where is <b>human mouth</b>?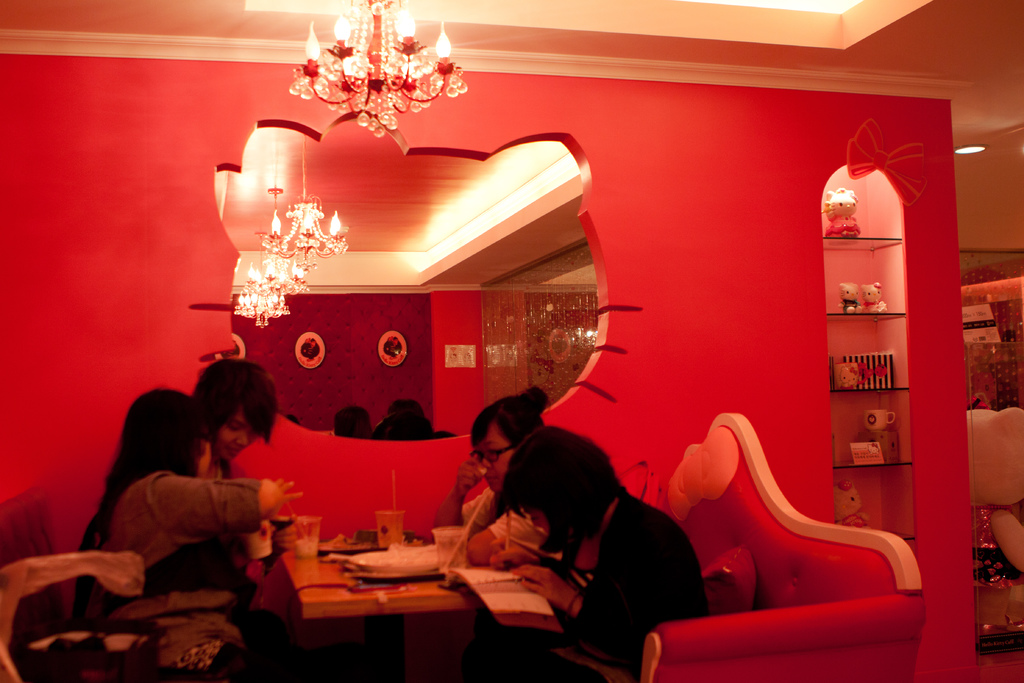
region(485, 476, 501, 486).
